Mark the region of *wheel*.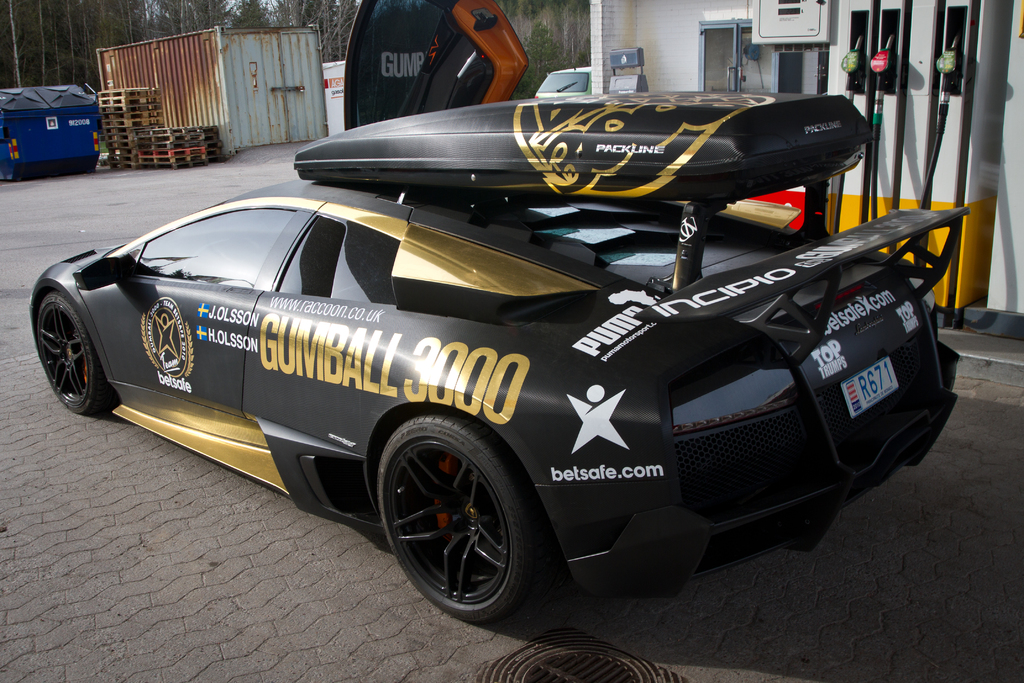
Region: select_region(370, 417, 538, 616).
